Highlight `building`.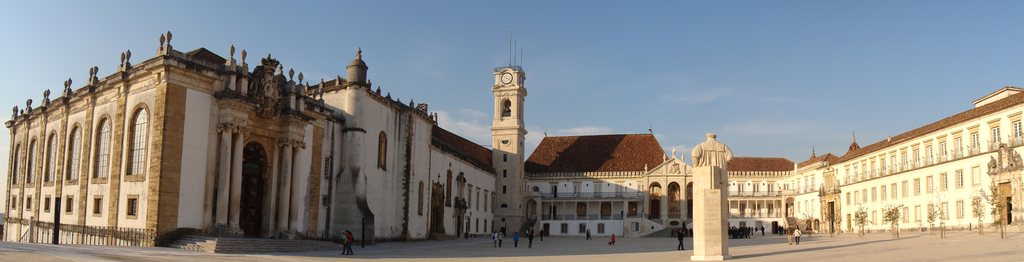
Highlighted region: bbox(3, 30, 334, 247).
